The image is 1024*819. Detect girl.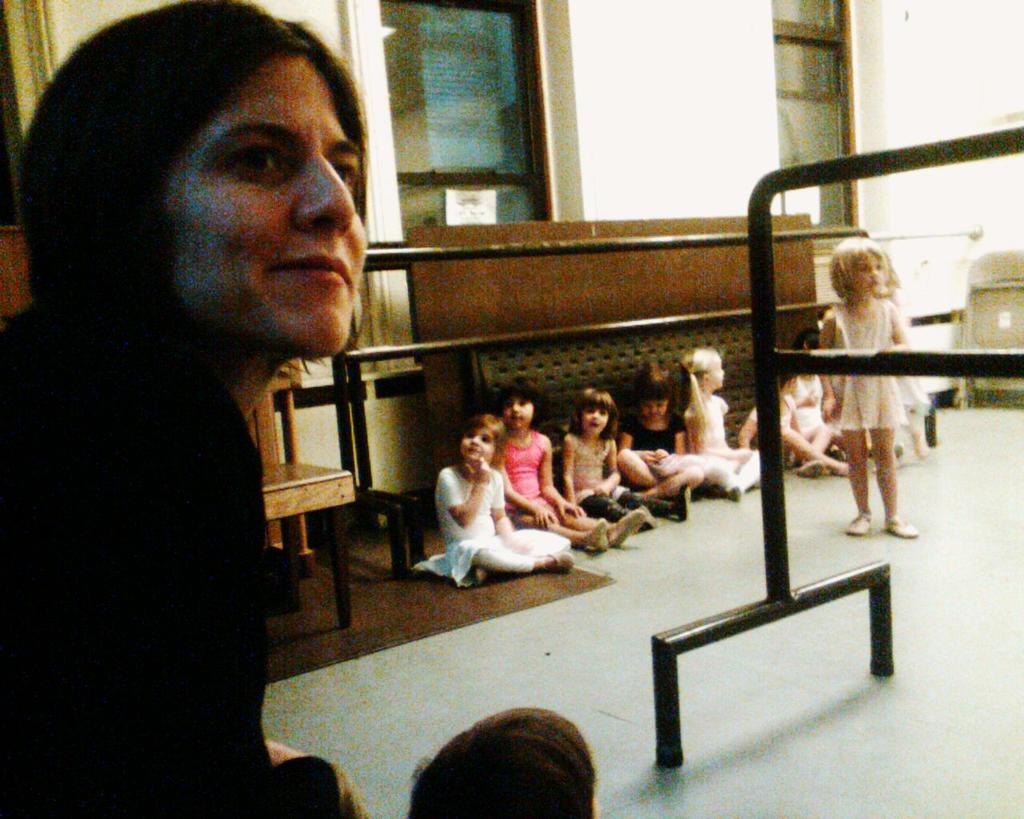
Detection: box(788, 328, 843, 465).
